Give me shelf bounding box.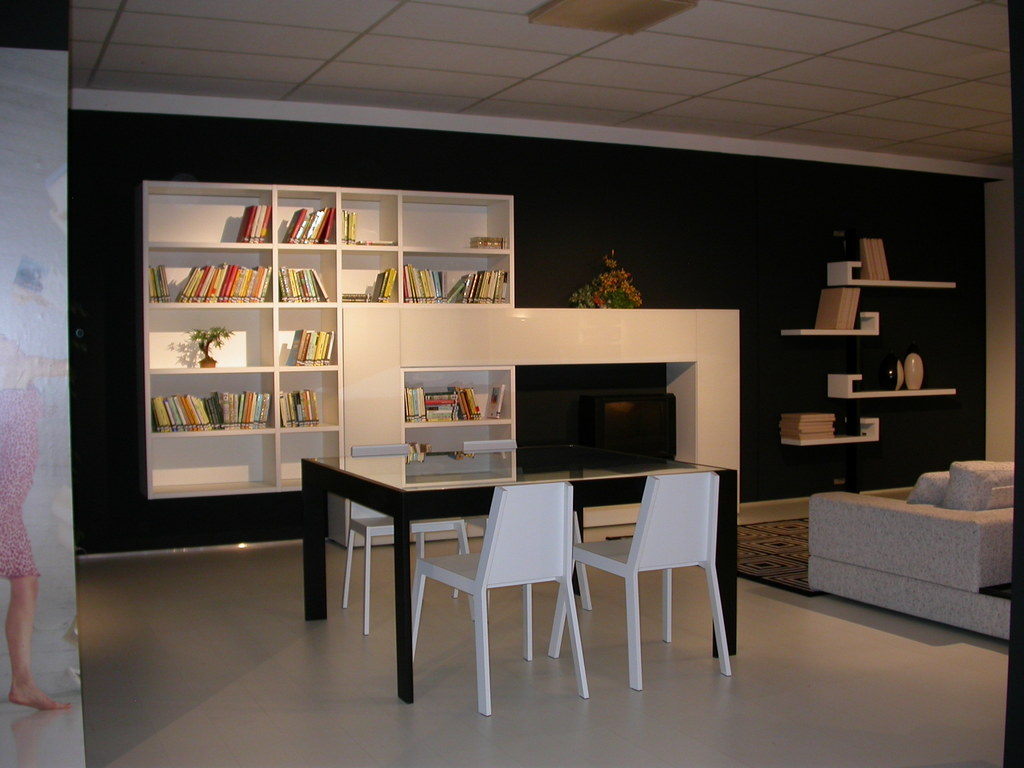
x1=340, y1=249, x2=400, y2=303.
